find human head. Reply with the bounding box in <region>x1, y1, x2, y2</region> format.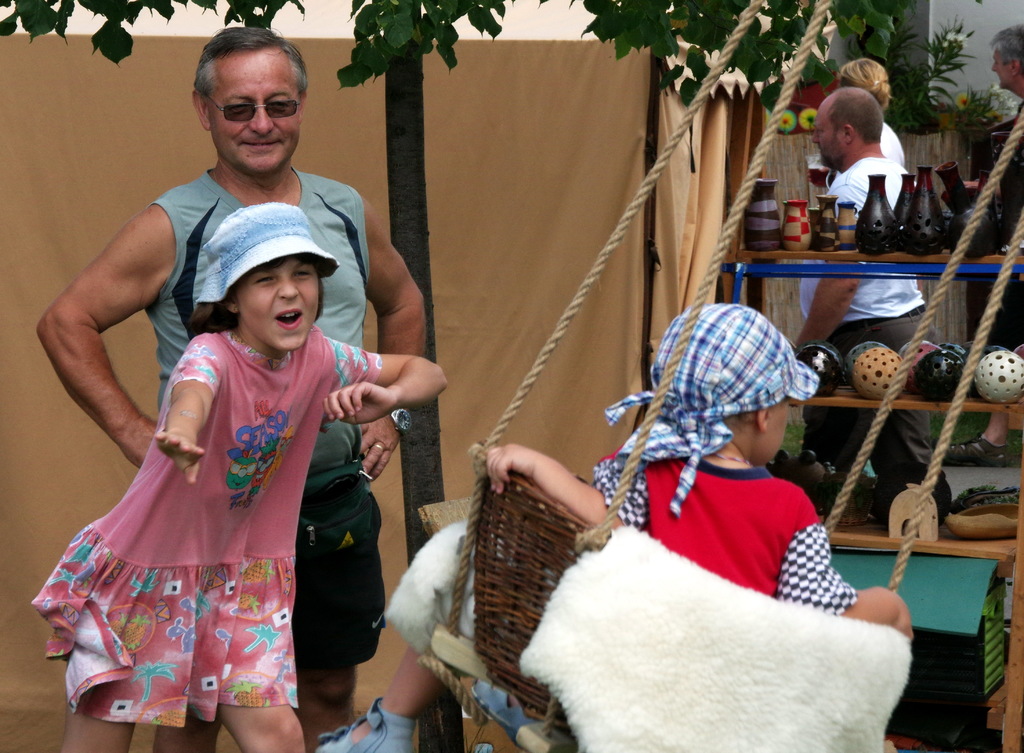
<region>812, 82, 882, 173</region>.
